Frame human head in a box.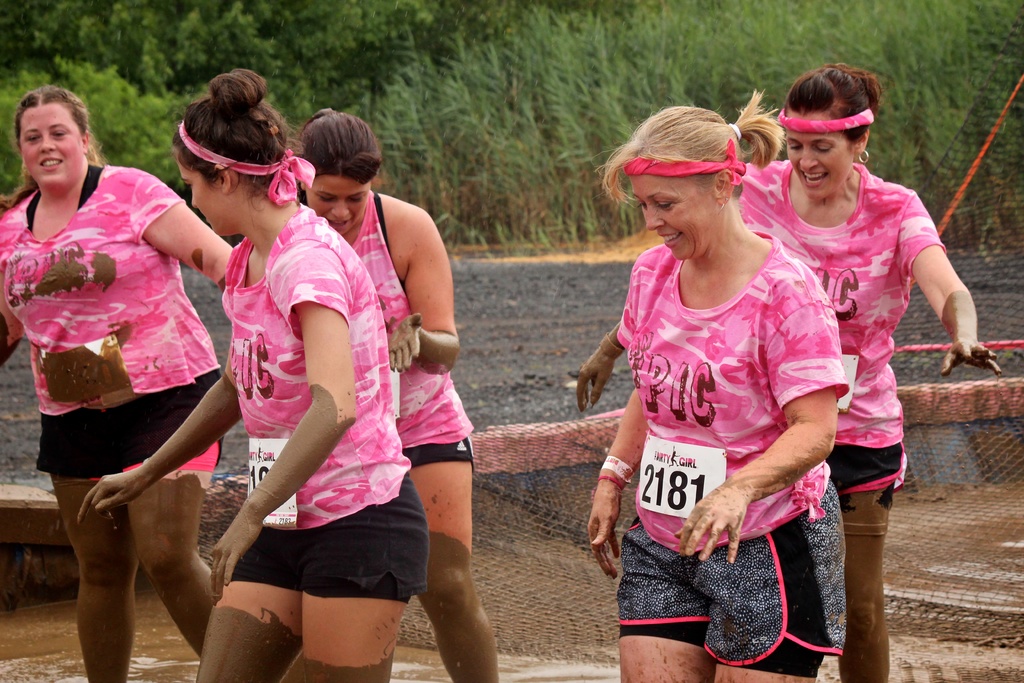
772,63,897,208.
